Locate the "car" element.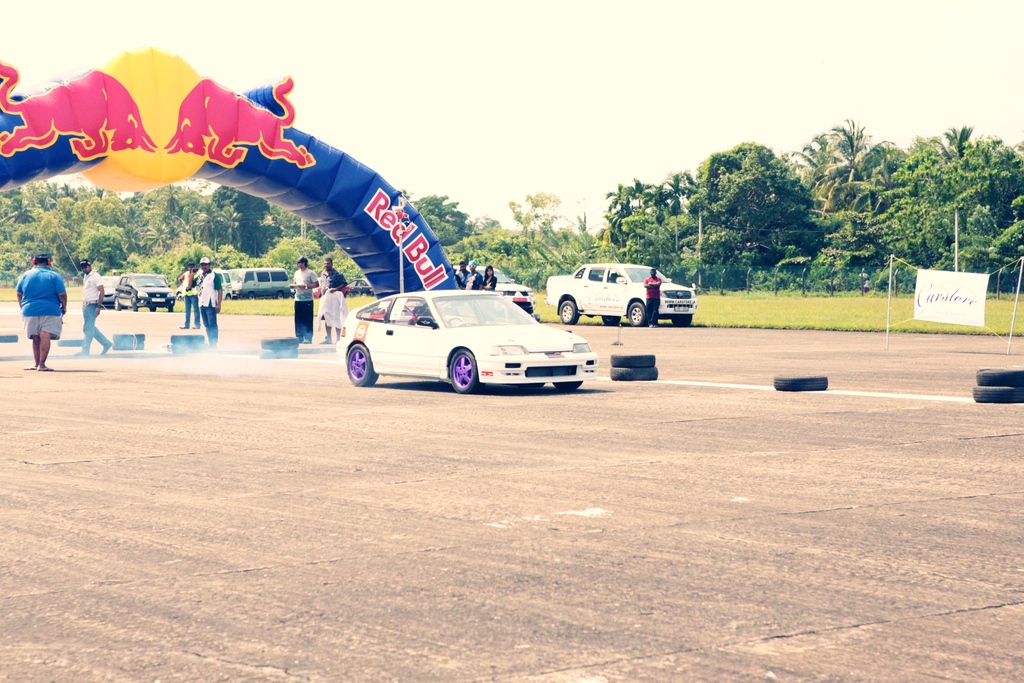
Element bbox: (551,256,696,323).
